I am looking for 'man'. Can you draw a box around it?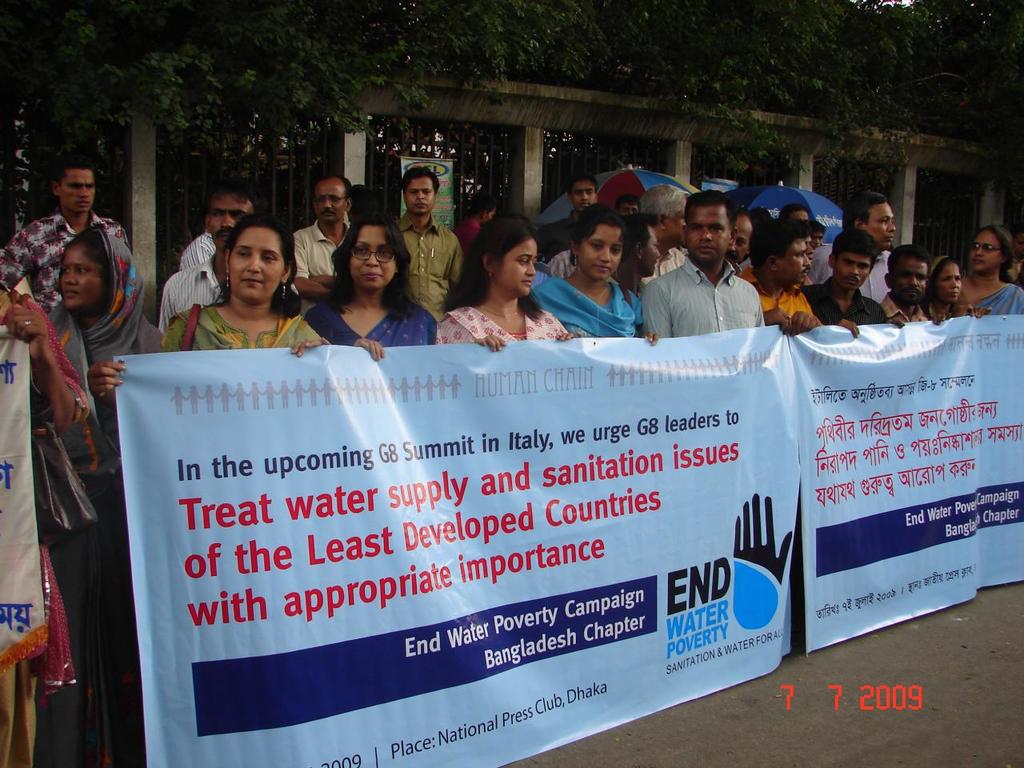
Sure, the bounding box is [left=633, top=178, right=695, bottom=282].
